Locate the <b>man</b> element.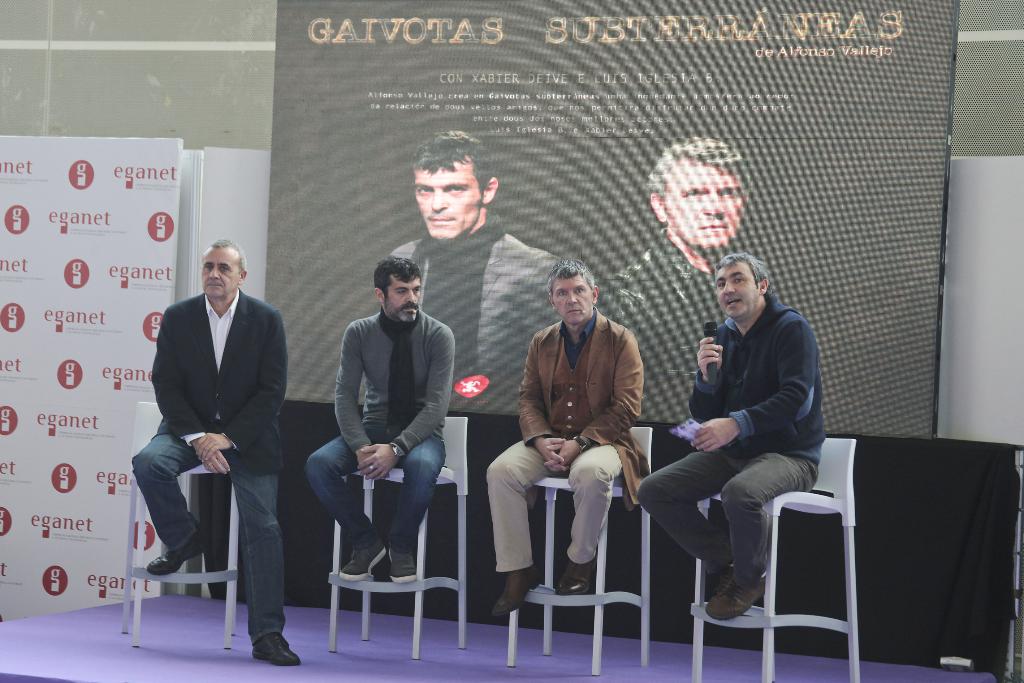
Element bbox: bbox=[301, 252, 450, 587].
